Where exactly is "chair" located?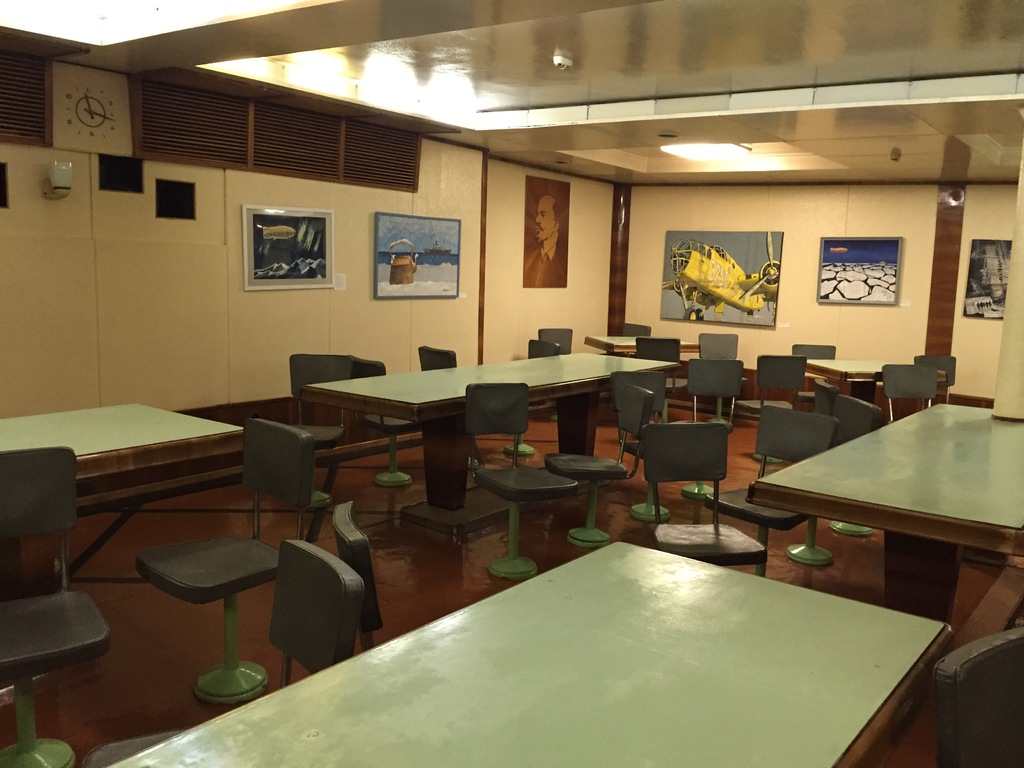
Its bounding box is crop(604, 362, 670, 483).
